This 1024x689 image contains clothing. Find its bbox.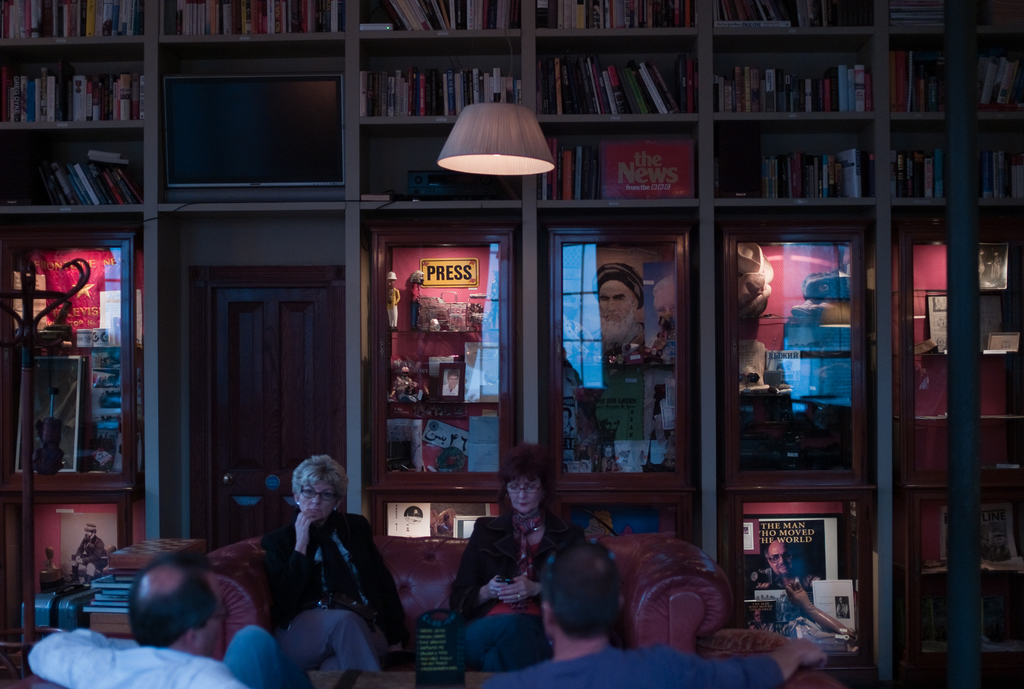
l=388, t=287, r=401, b=325.
